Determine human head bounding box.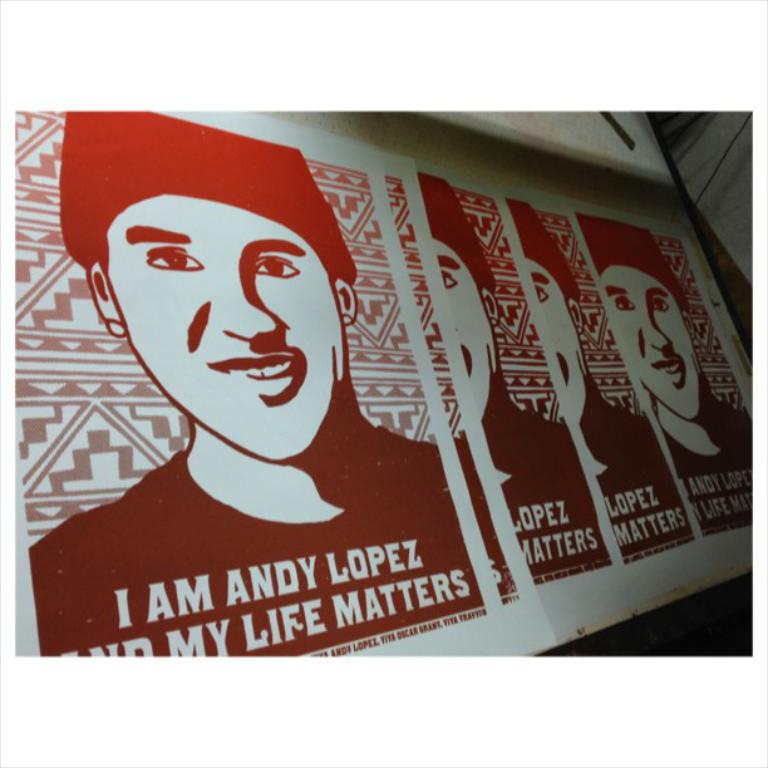
Determined: bbox=[587, 221, 693, 422].
